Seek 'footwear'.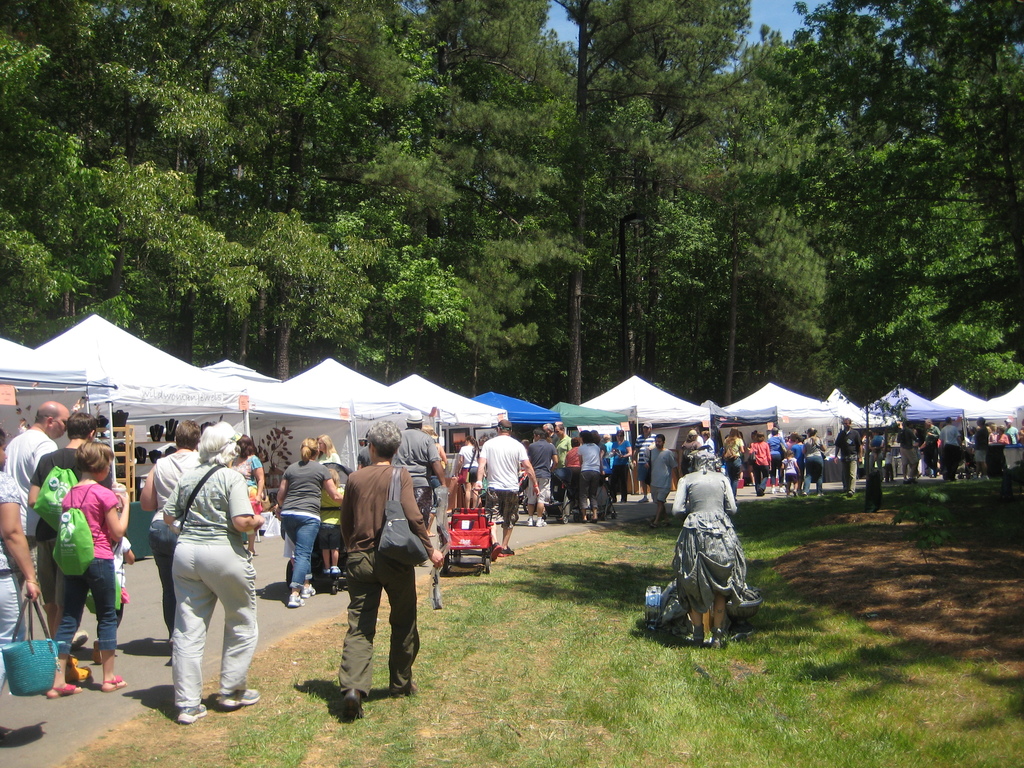
<bbox>340, 688, 365, 723</bbox>.
